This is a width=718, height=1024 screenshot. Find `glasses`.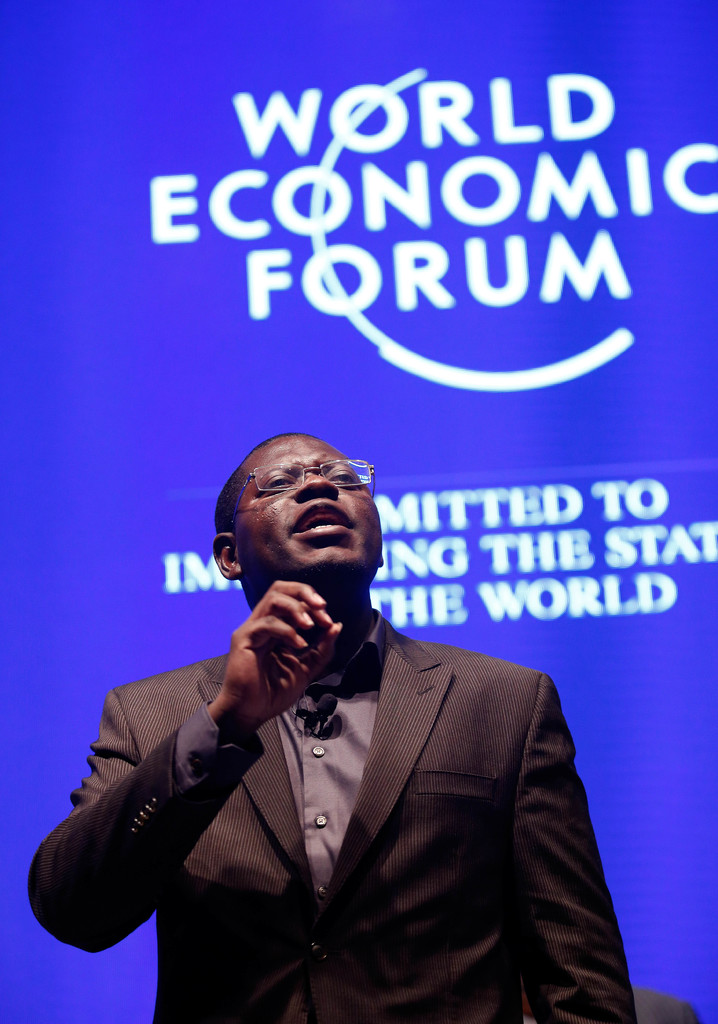
Bounding box: BBox(224, 458, 379, 535).
